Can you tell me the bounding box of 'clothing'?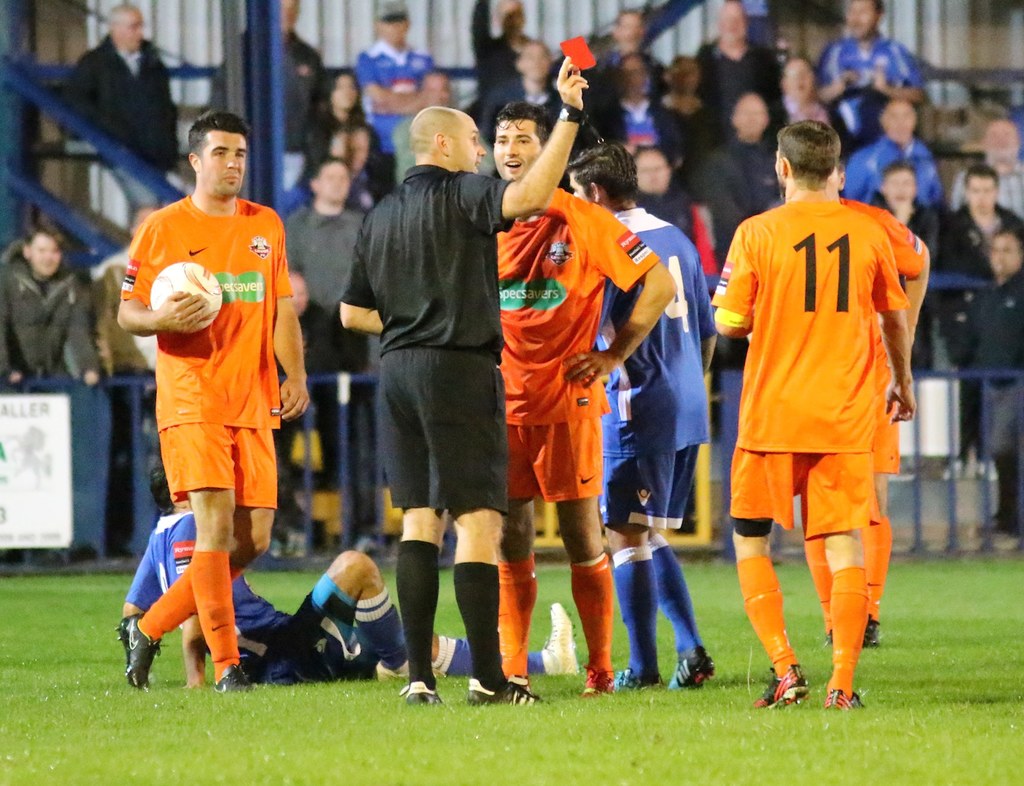
Rect(611, 547, 662, 677).
